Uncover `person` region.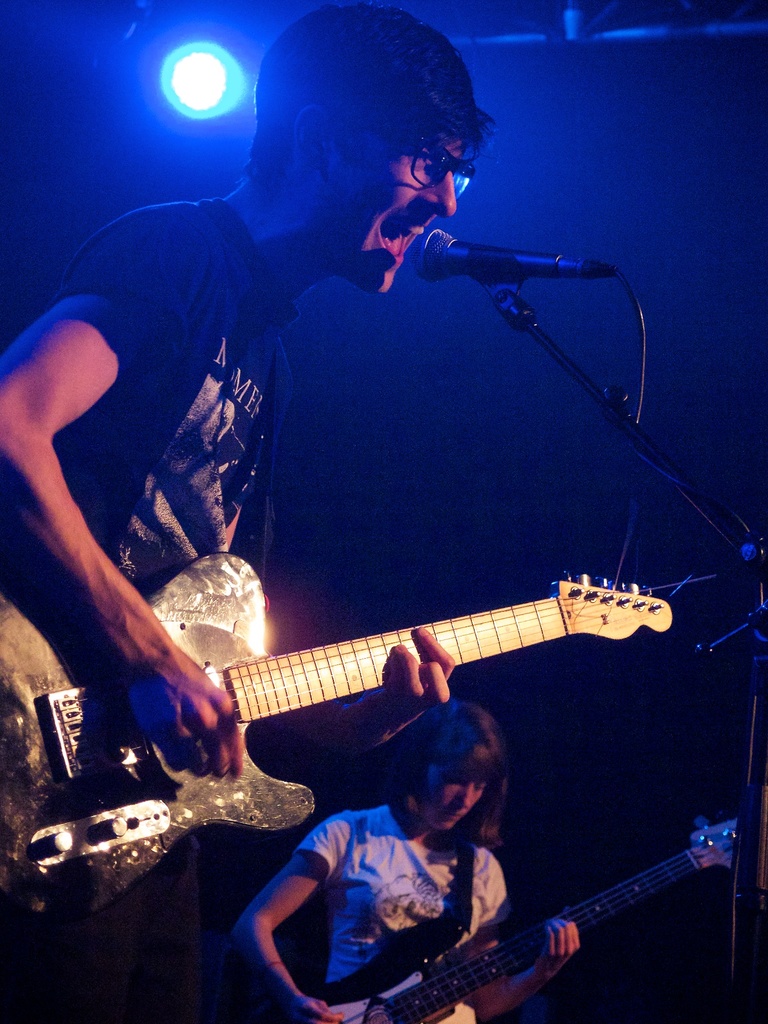
Uncovered: <region>0, 1, 504, 1023</region>.
